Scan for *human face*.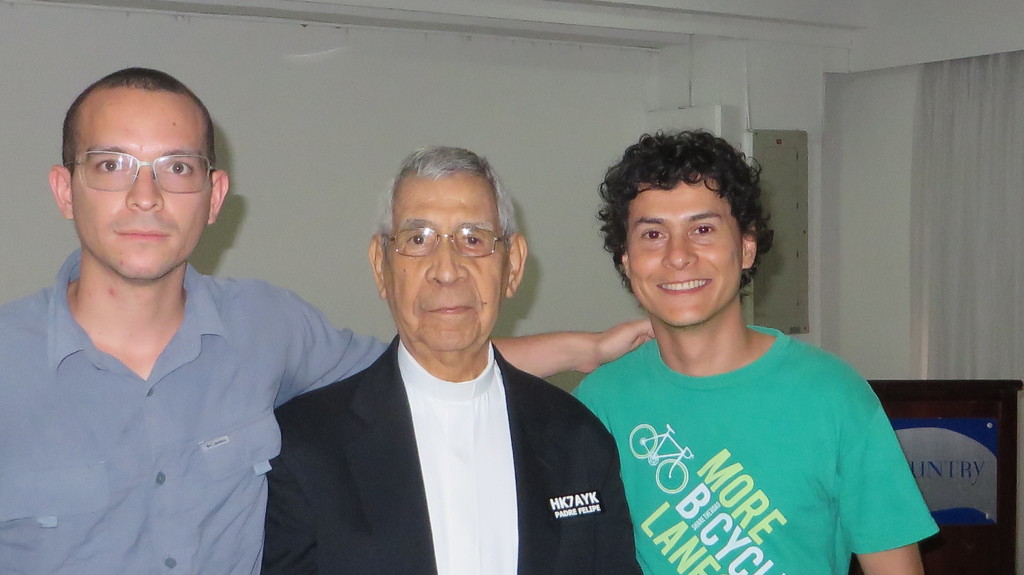
Scan result: left=387, top=171, right=507, bottom=353.
